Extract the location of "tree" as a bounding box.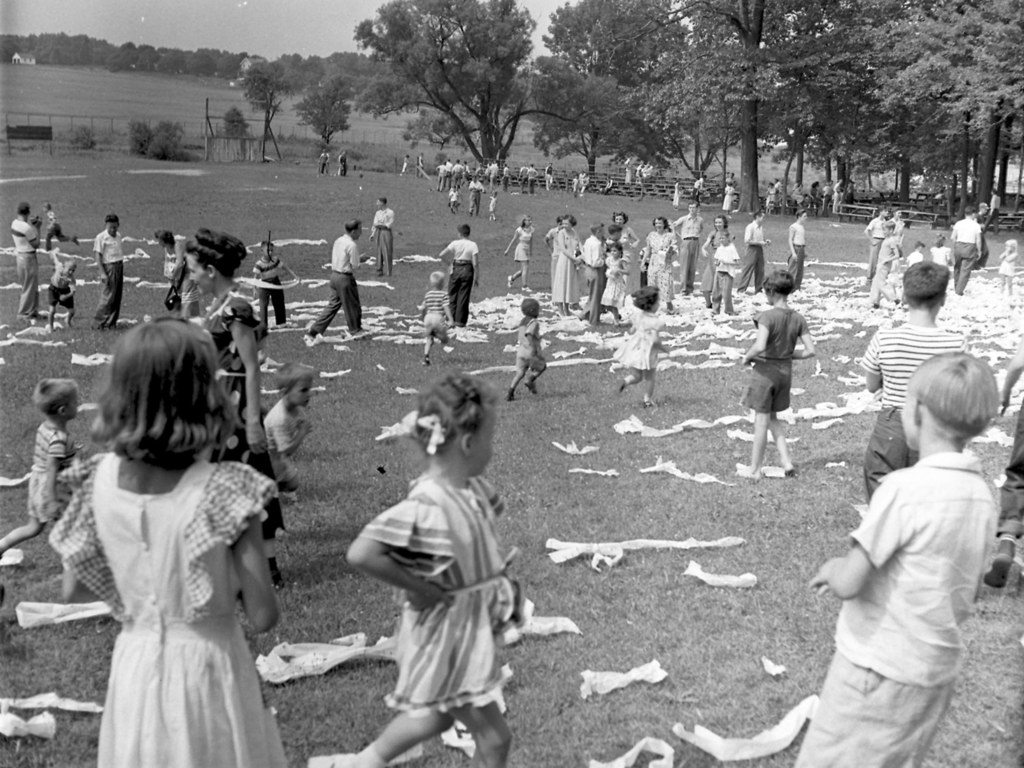
box=[121, 115, 182, 164].
